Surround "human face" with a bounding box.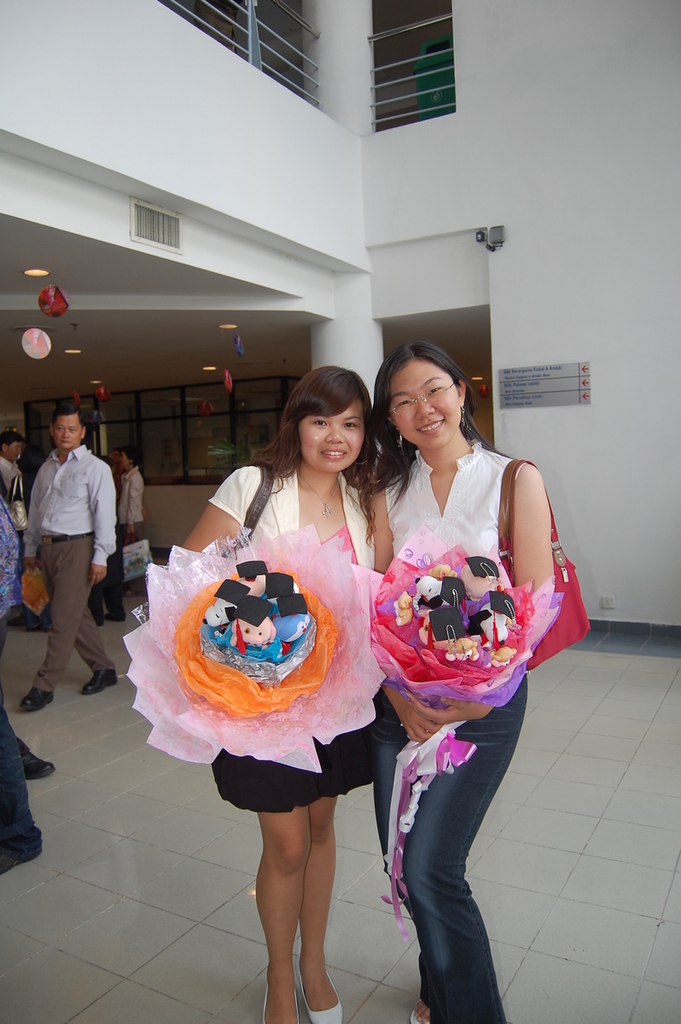
bbox=(299, 403, 365, 474).
